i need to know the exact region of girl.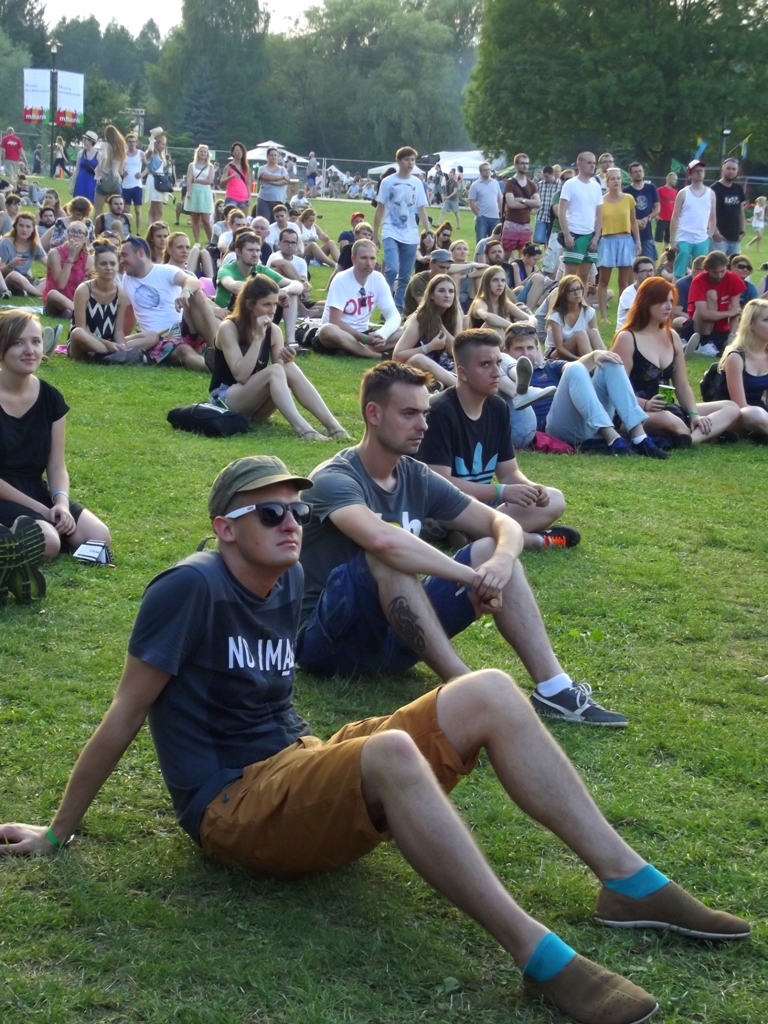
Region: [727, 255, 756, 297].
